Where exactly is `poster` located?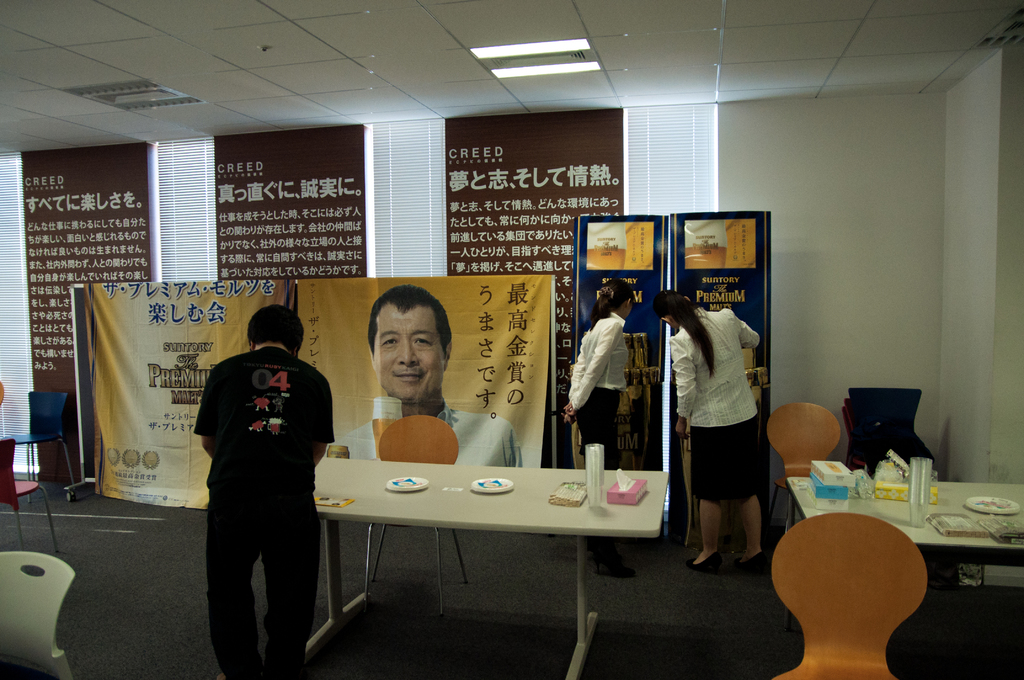
Its bounding box is pyautogui.locateOnScreen(25, 145, 148, 483).
